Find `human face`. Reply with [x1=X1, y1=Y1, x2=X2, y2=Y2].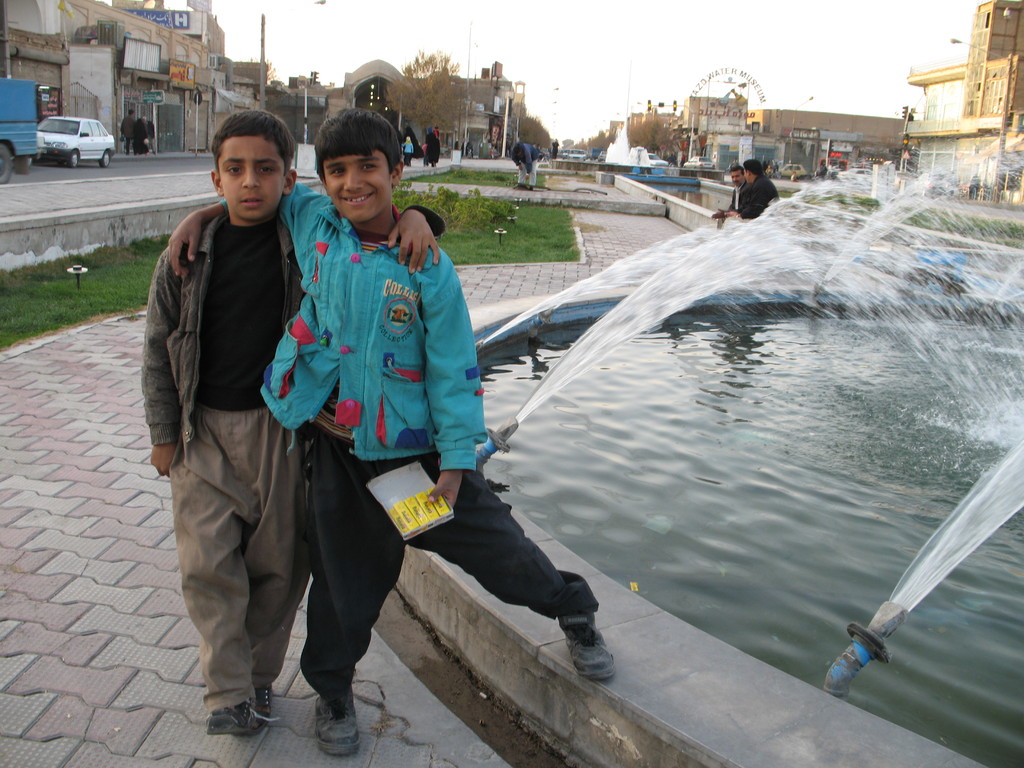
[x1=328, y1=150, x2=398, y2=219].
